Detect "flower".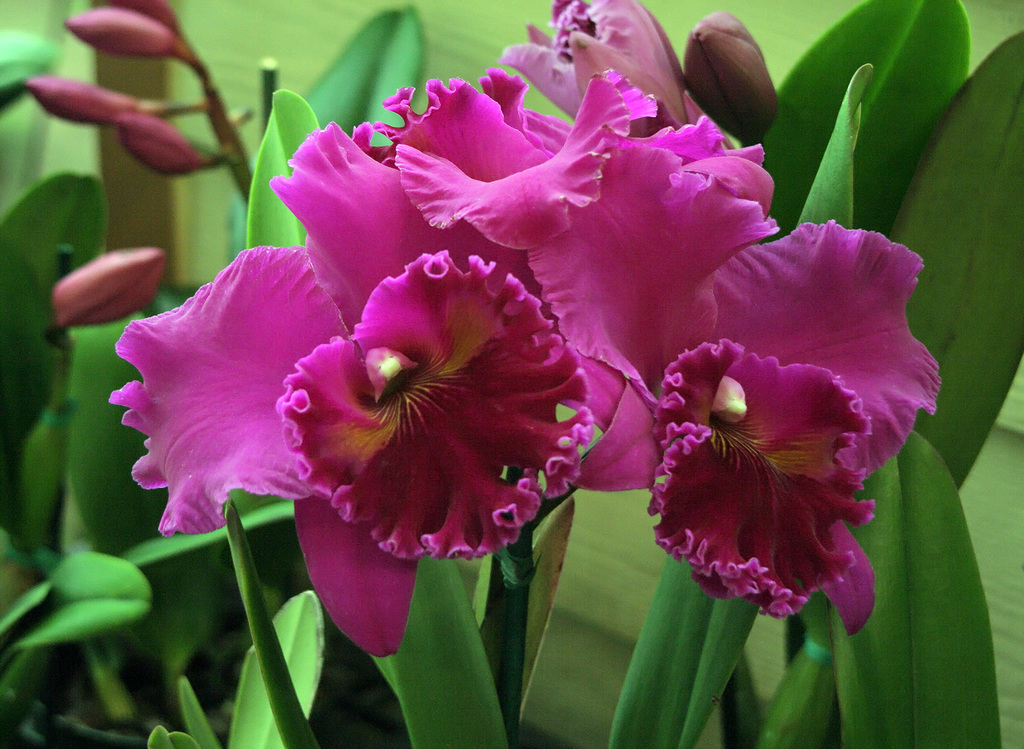
Detected at left=47, top=245, right=164, bottom=336.
